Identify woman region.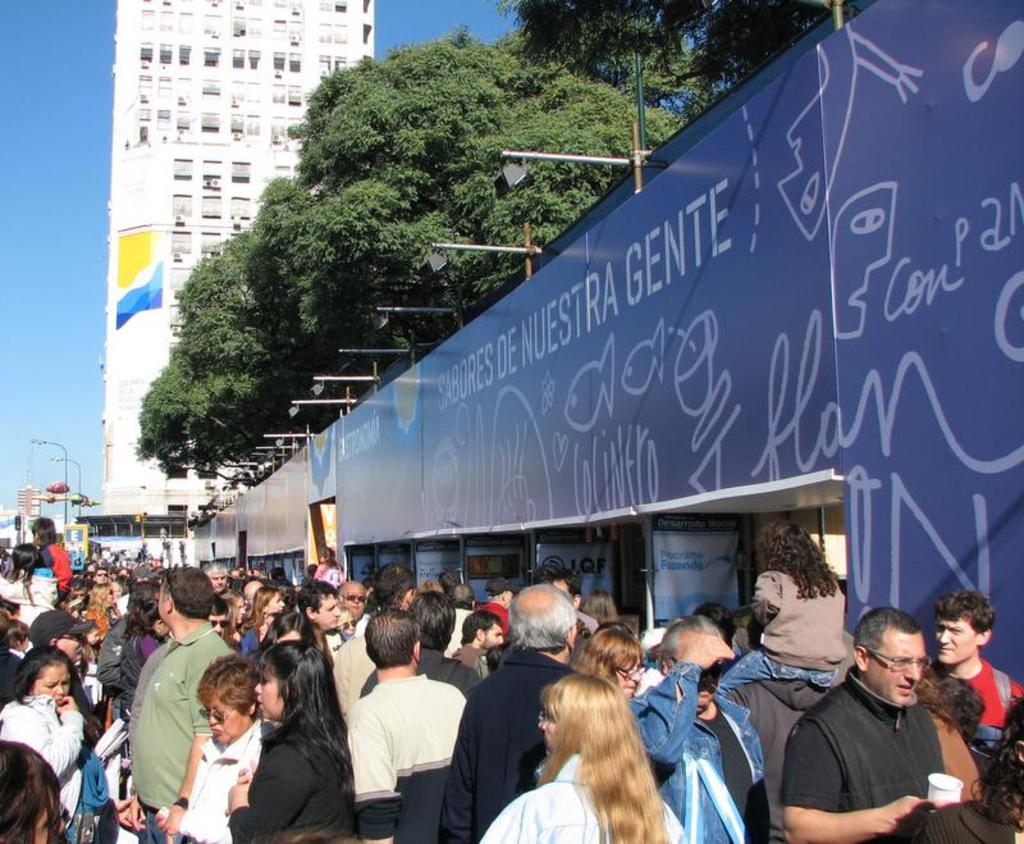
Region: <bbox>914, 693, 1023, 843</bbox>.
